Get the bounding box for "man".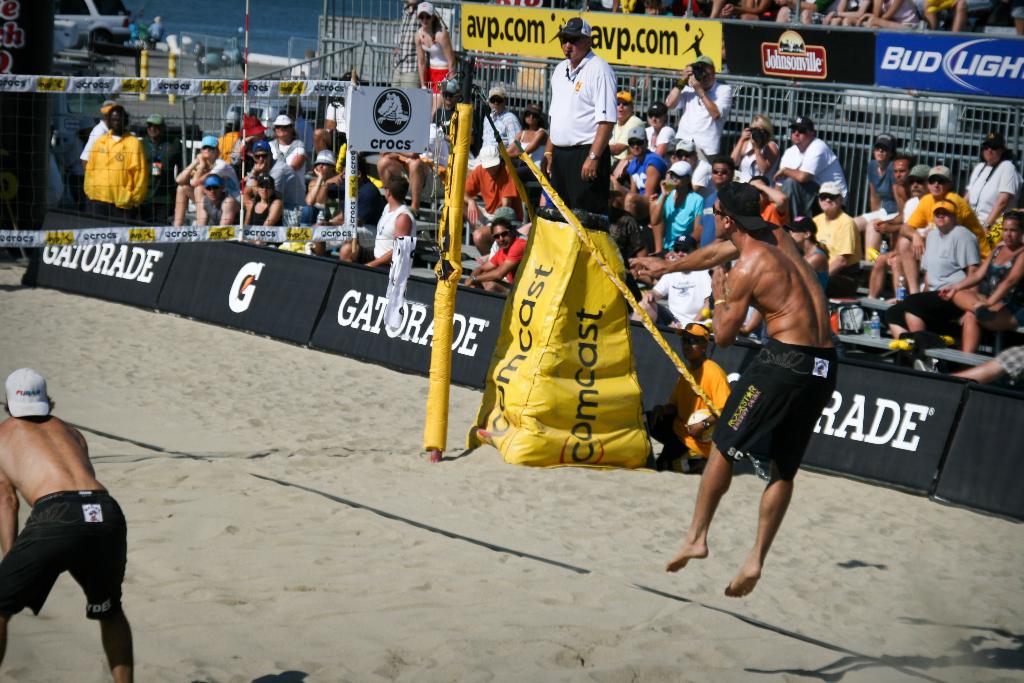
[964, 131, 1023, 233].
